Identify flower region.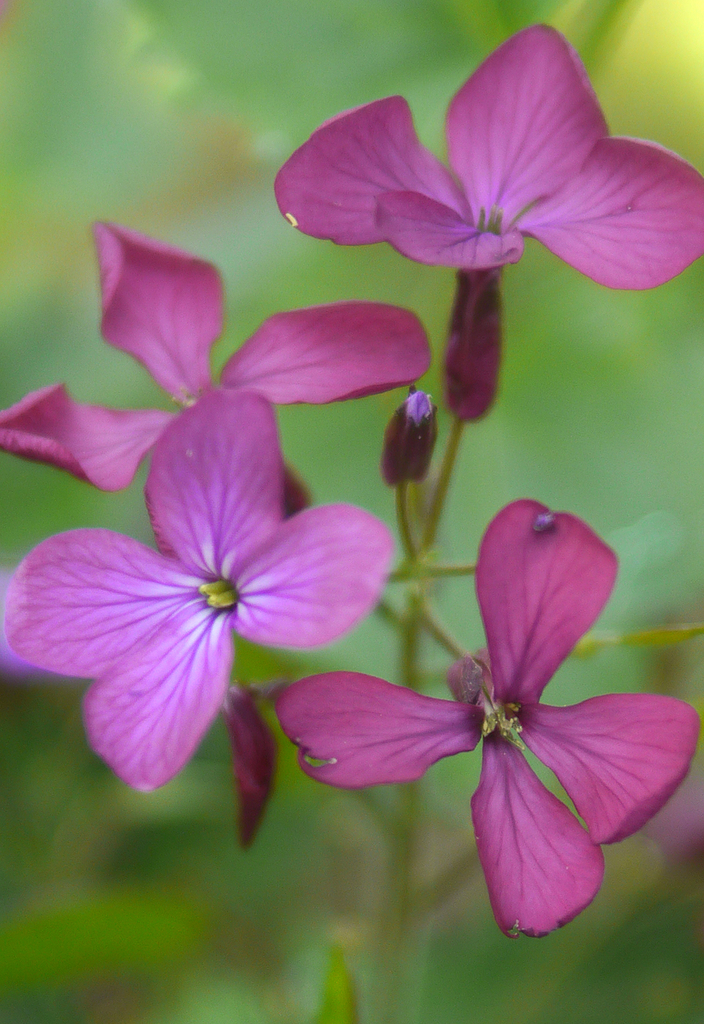
Region: detection(385, 382, 438, 483).
